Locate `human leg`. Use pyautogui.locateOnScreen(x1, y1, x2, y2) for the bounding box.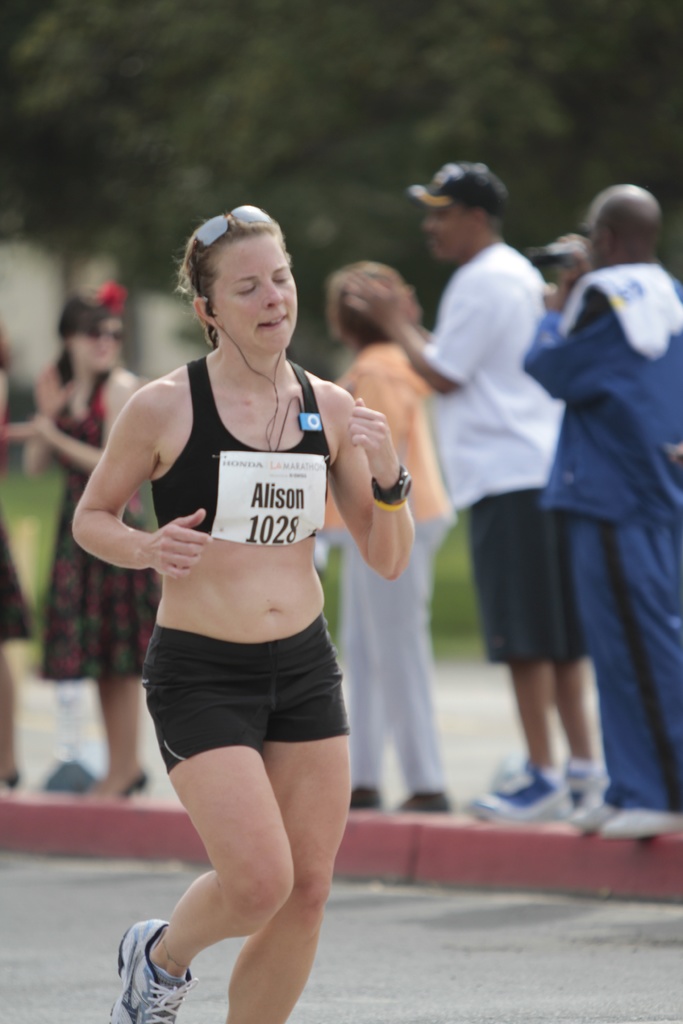
pyautogui.locateOnScreen(99, 567, 155, 796).
